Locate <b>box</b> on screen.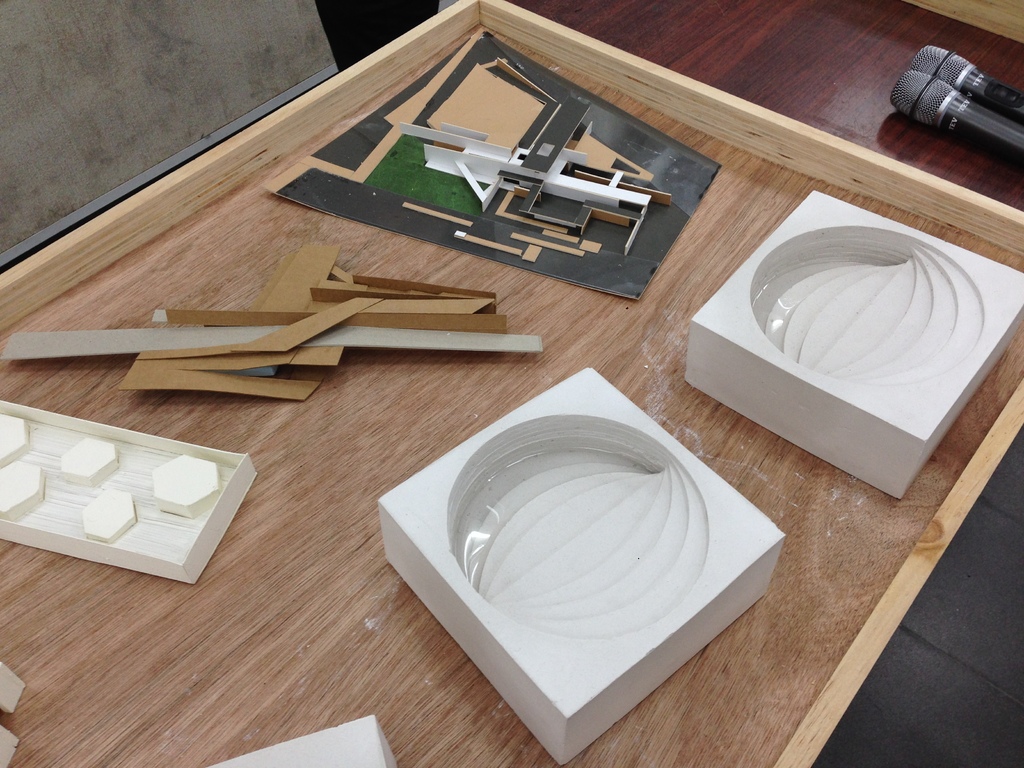
On screen at pyautogui.locateOnScreen(372, 362, 785, 763).
